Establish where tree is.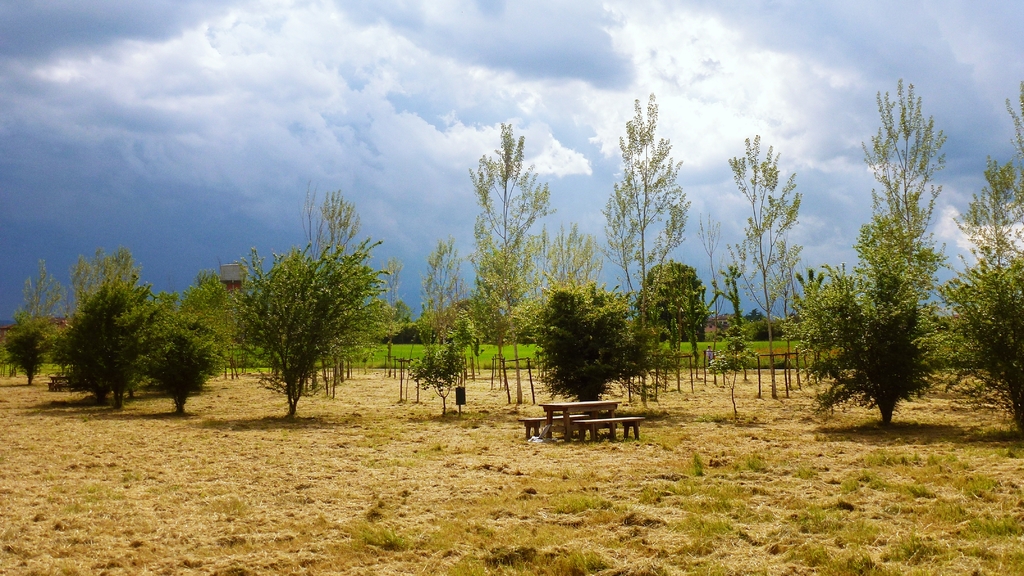
Established at bbox=(454, 115, 564, 408).
